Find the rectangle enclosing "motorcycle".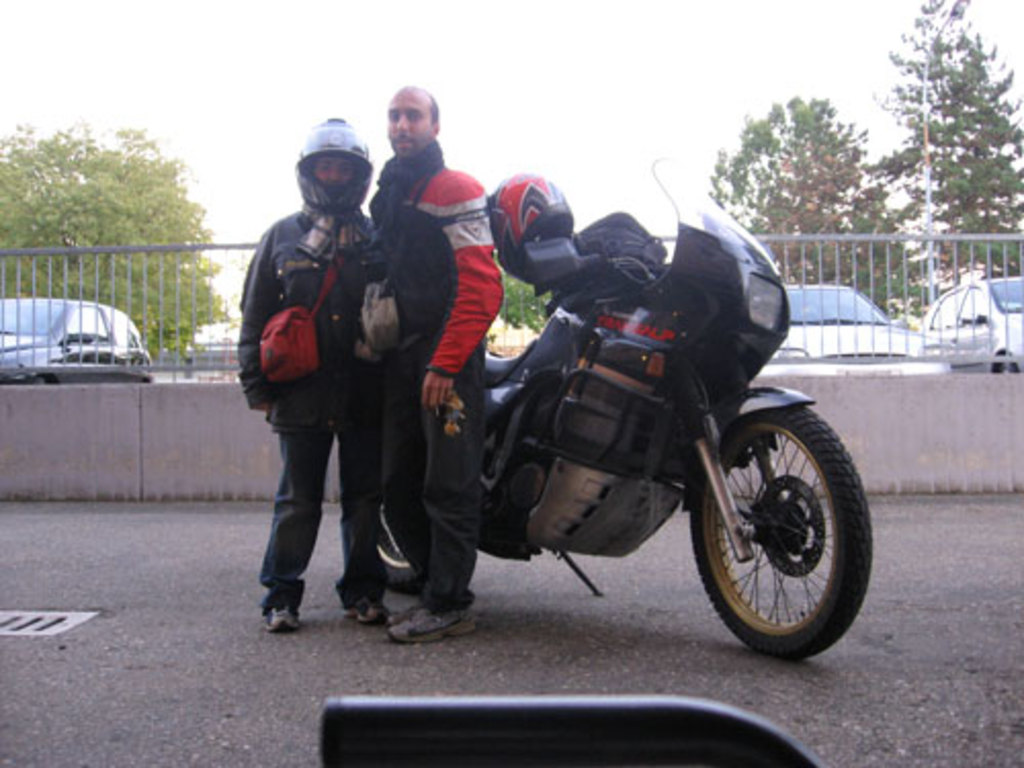
(379, 158, 874, 659).
